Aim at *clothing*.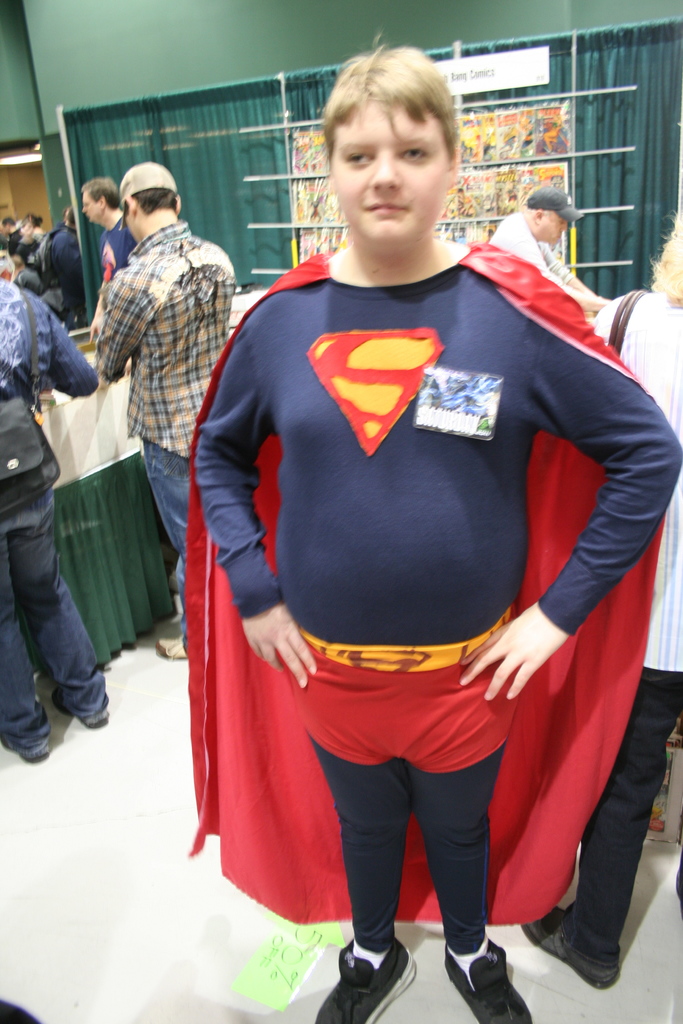
Aimed at 16 235 47 280.
